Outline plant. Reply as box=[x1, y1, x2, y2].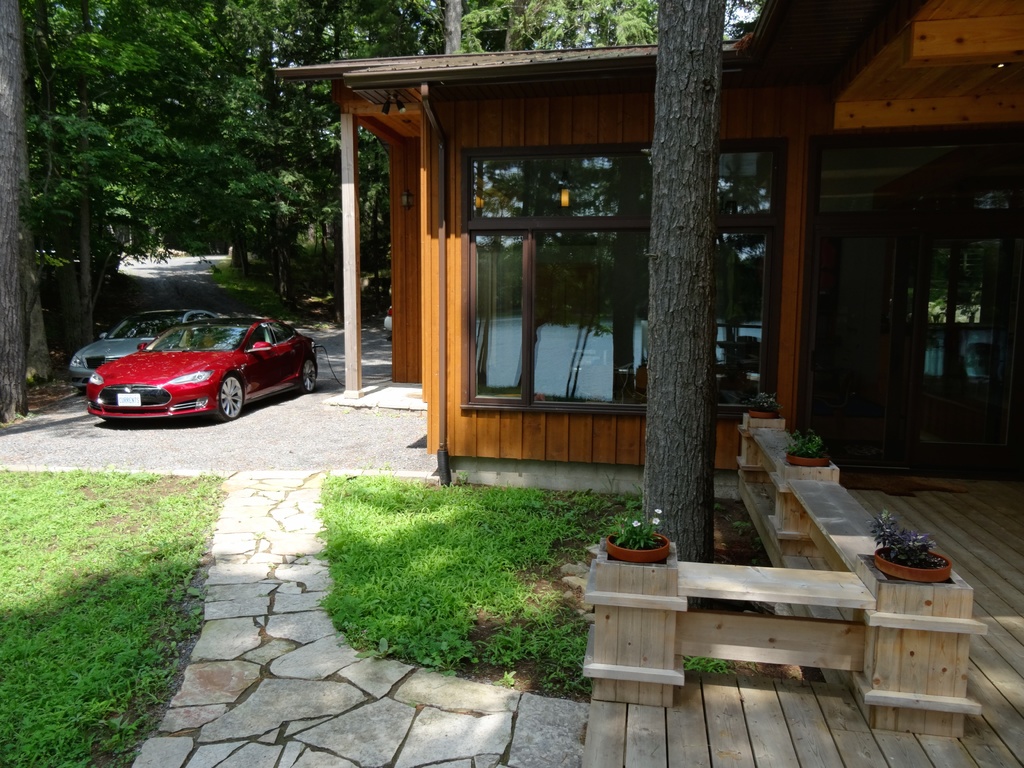
box=[591, 481, 677, 552].
